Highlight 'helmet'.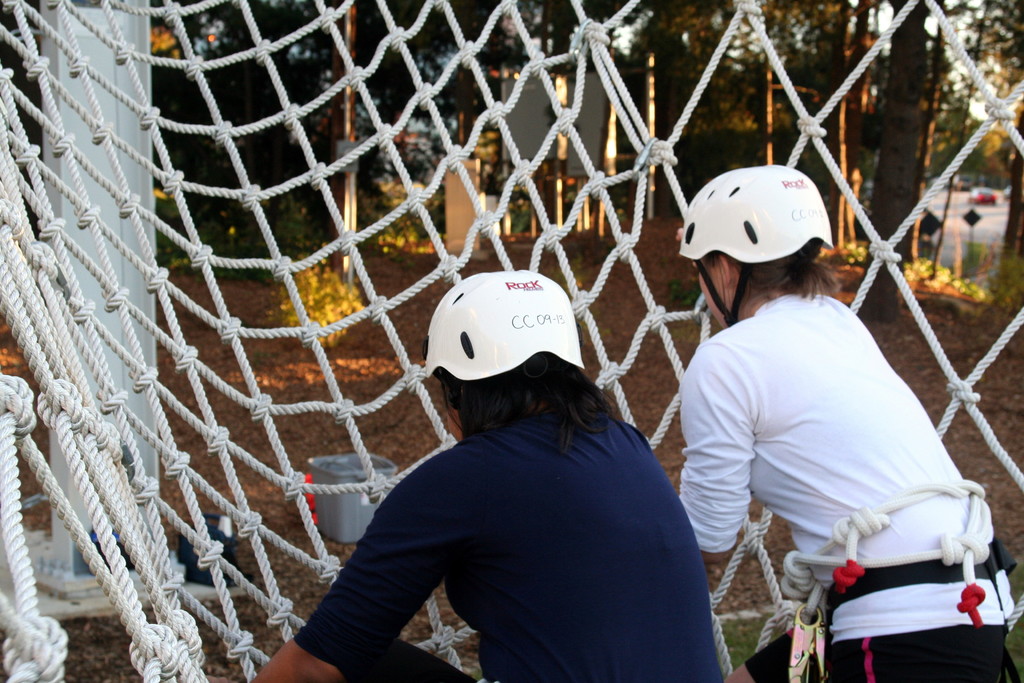
Highlighted region: 687 168 847 329.
